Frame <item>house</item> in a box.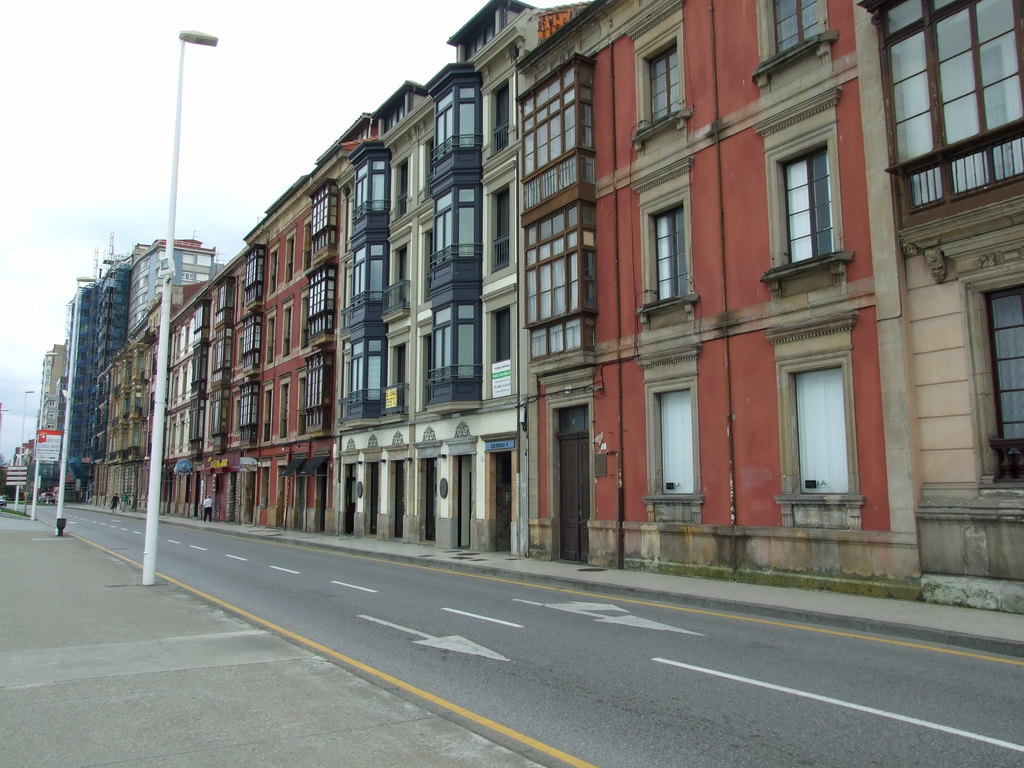
bbox(855, 0, 1023, 613).
